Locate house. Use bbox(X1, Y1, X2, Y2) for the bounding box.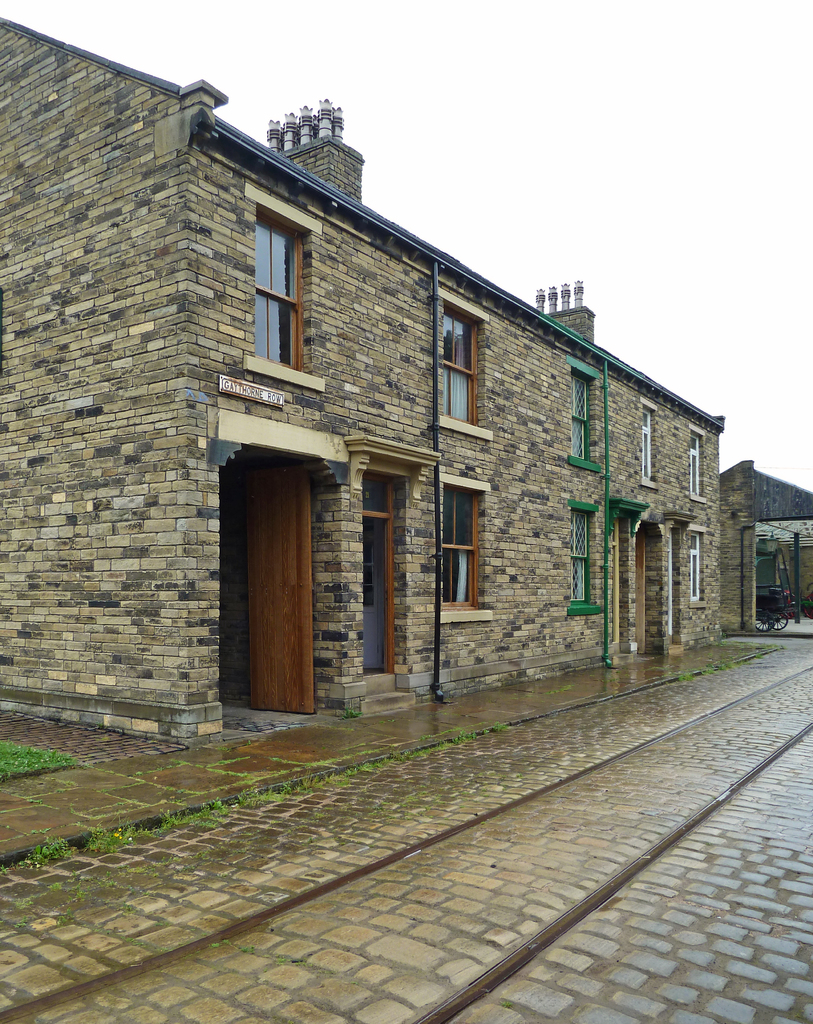
bbox(0, 102, 737, 718).
